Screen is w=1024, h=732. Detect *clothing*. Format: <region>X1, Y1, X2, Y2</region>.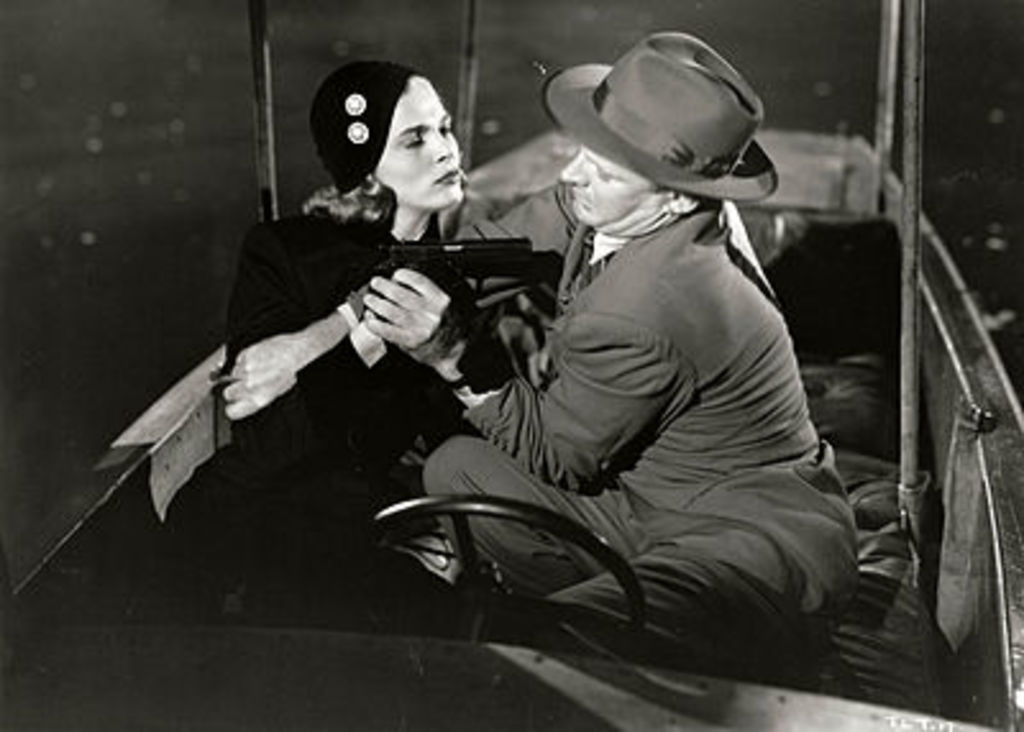
<region>156, 212, 520, 614</region>.
